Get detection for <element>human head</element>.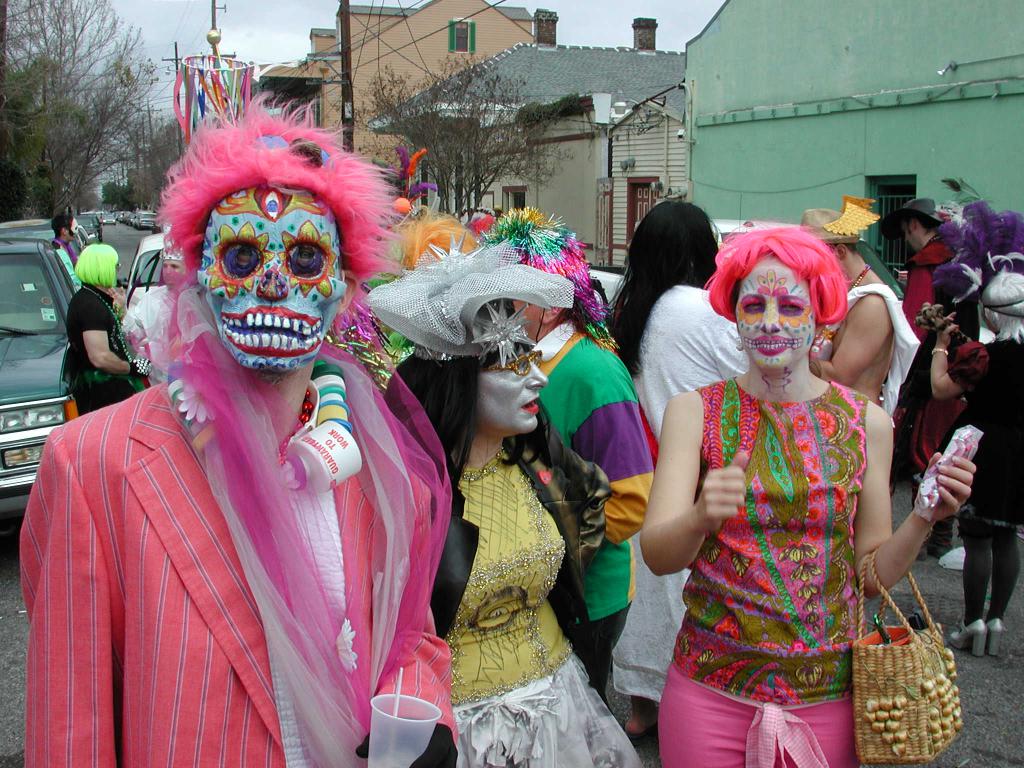
Detection: rect(727, 229, 835, 378).
